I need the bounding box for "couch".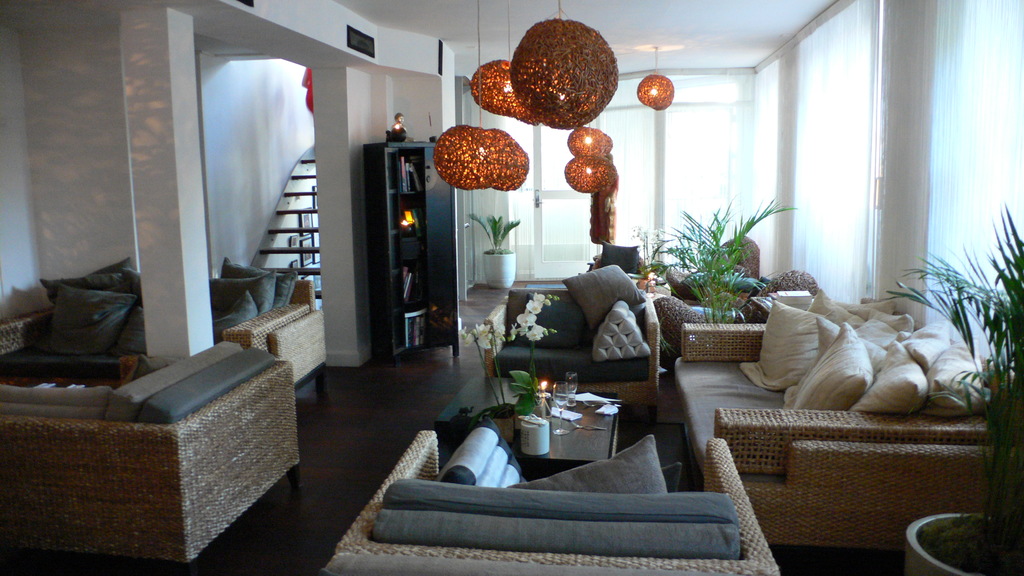
Here it is: {"x1": 321, "y1": 429, "x2": 776, "y2": 575}.
